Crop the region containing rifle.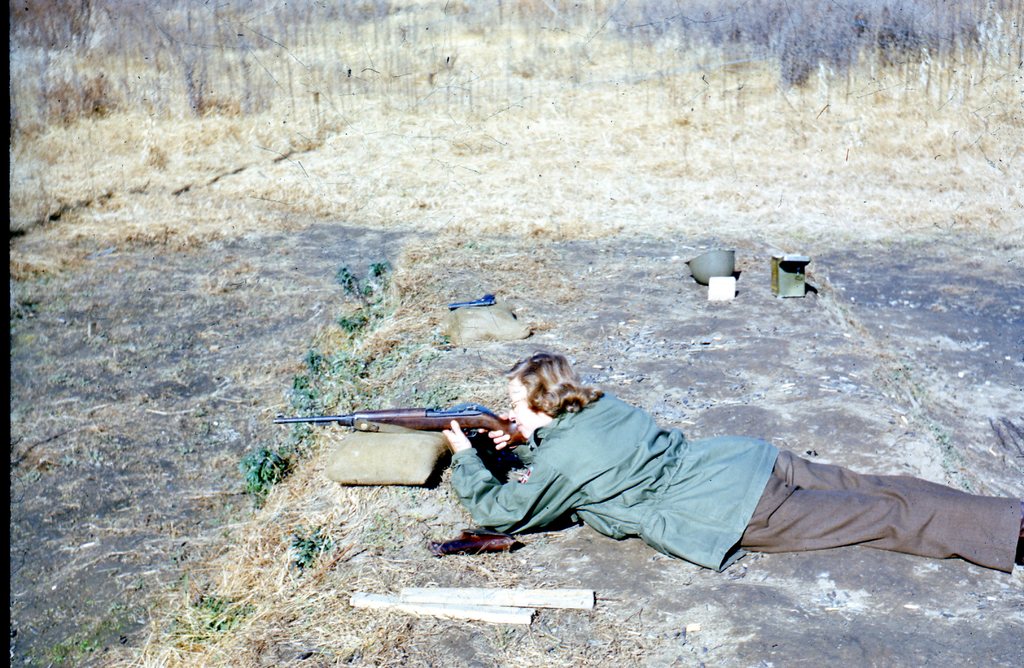
Crop region: x1=274 y1=390 x2=602 y2=498.
